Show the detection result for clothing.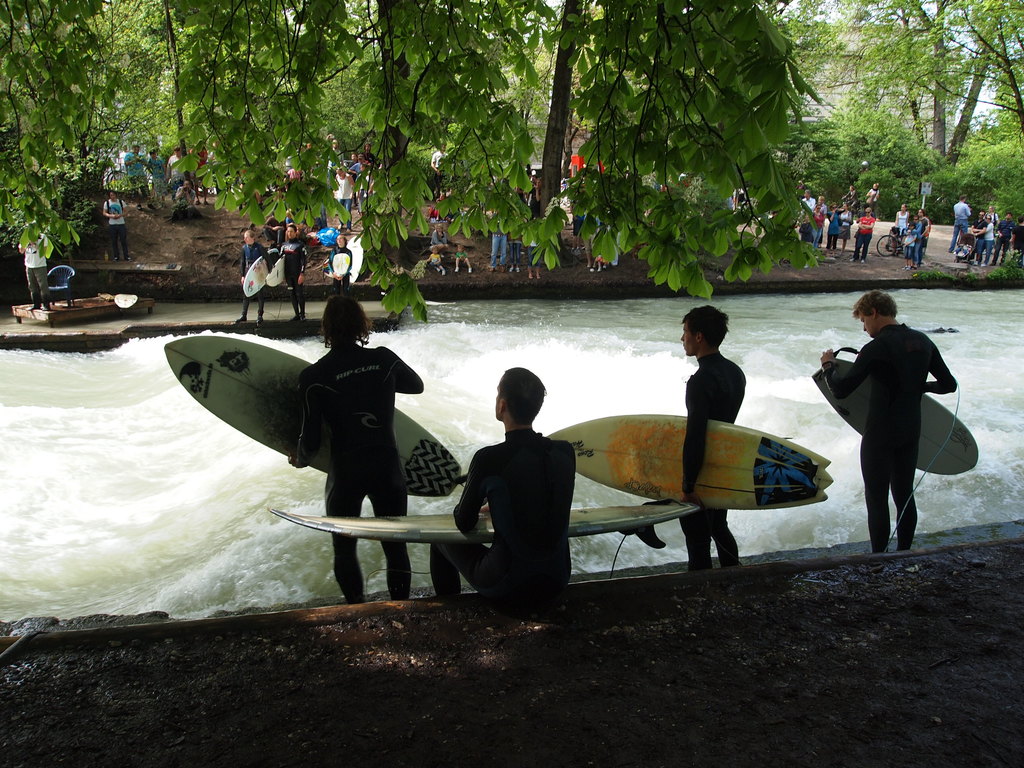
237, 245, 265, 324.
